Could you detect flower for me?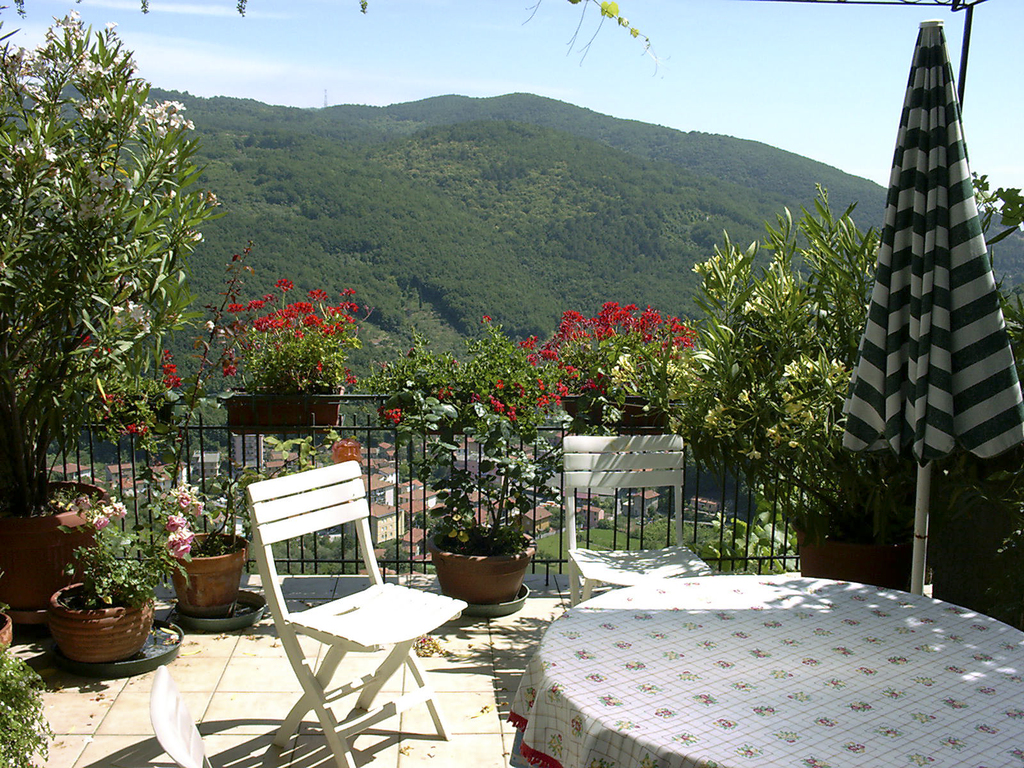
Detection result: <box>465,392,478,403</box>.
